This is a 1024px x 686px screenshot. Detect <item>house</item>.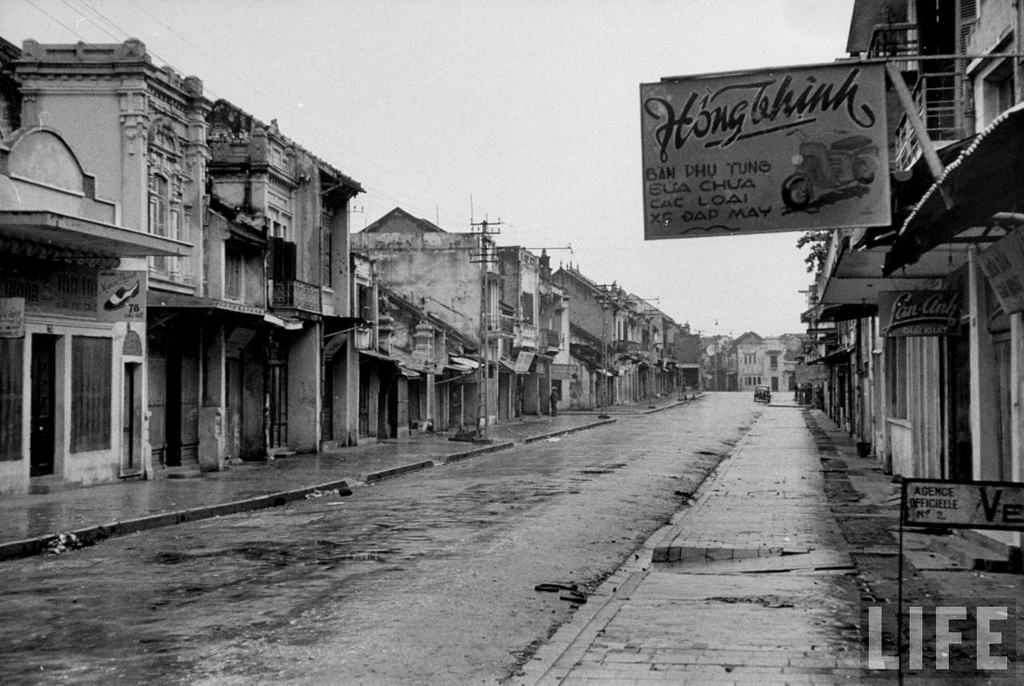
pyautogui.locateOnScreen(533, 261, 620, 413).
